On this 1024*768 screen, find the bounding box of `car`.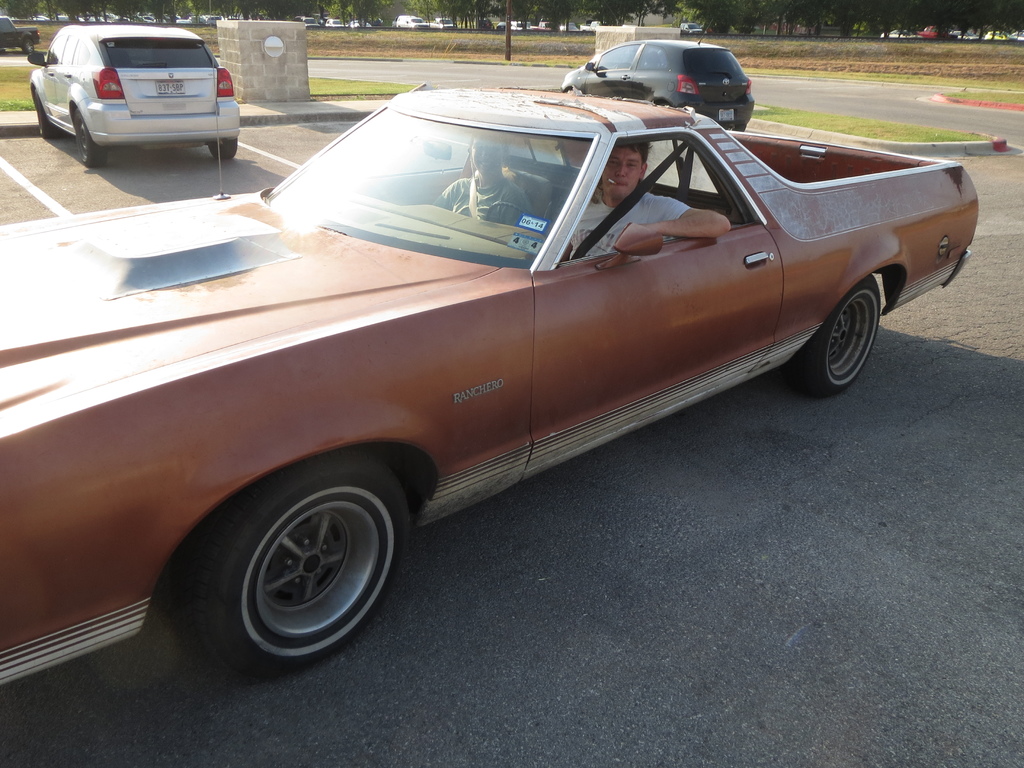
Bounding box: region(0, 14, 41, 54).
